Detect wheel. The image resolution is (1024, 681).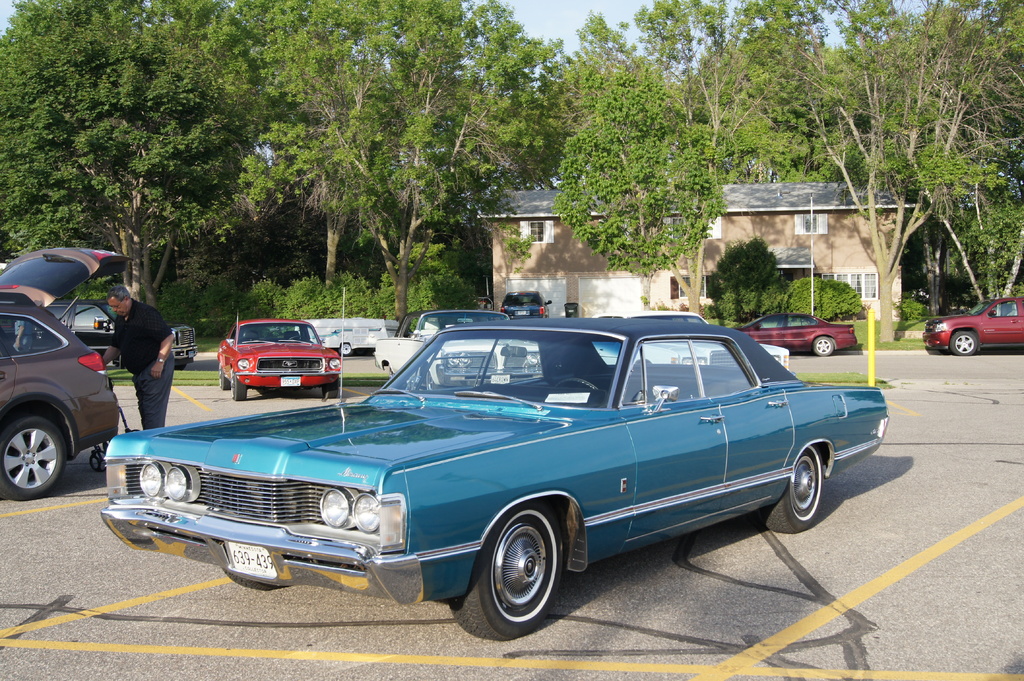
bbox=[0, 408, 63, 498].
